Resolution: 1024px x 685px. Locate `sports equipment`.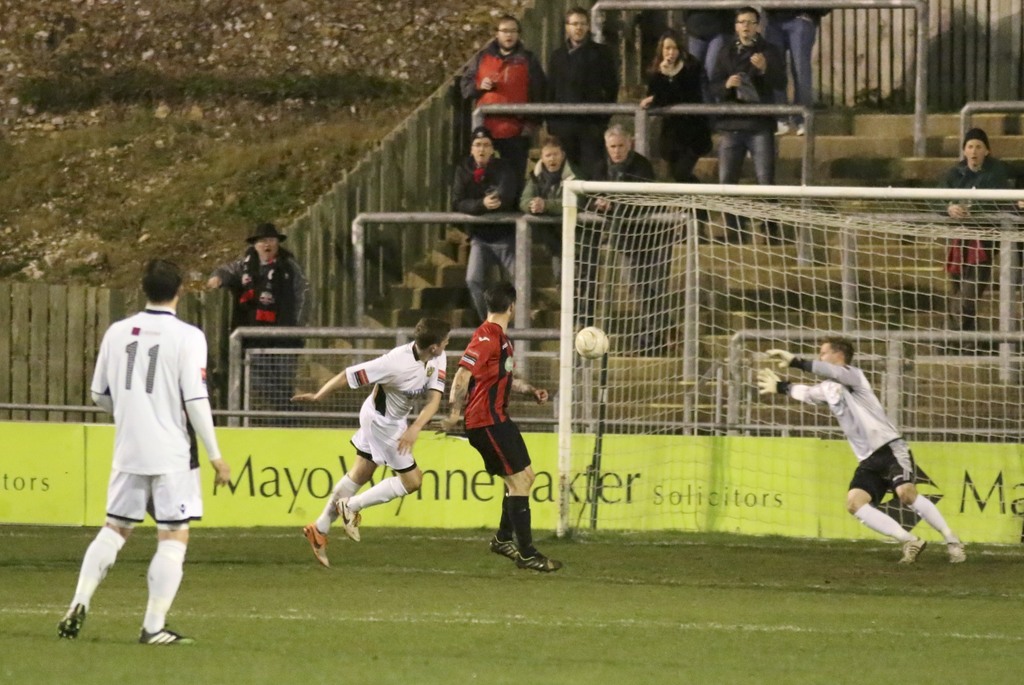
bbox=[60, 605, 86, 638].
